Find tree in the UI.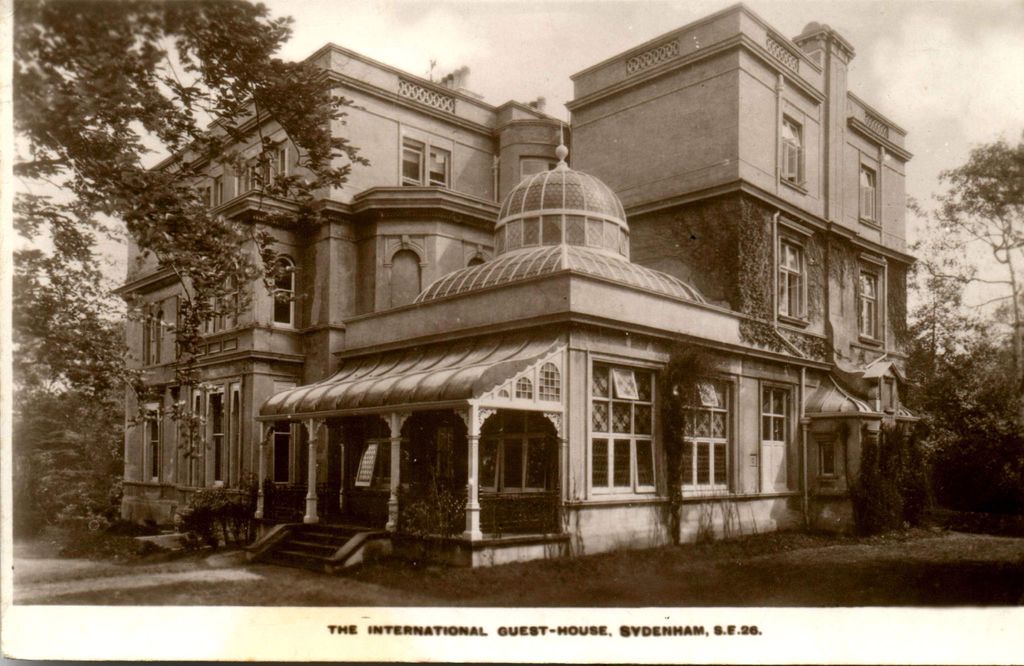
UI element at [886, 126, 1023, 517].
